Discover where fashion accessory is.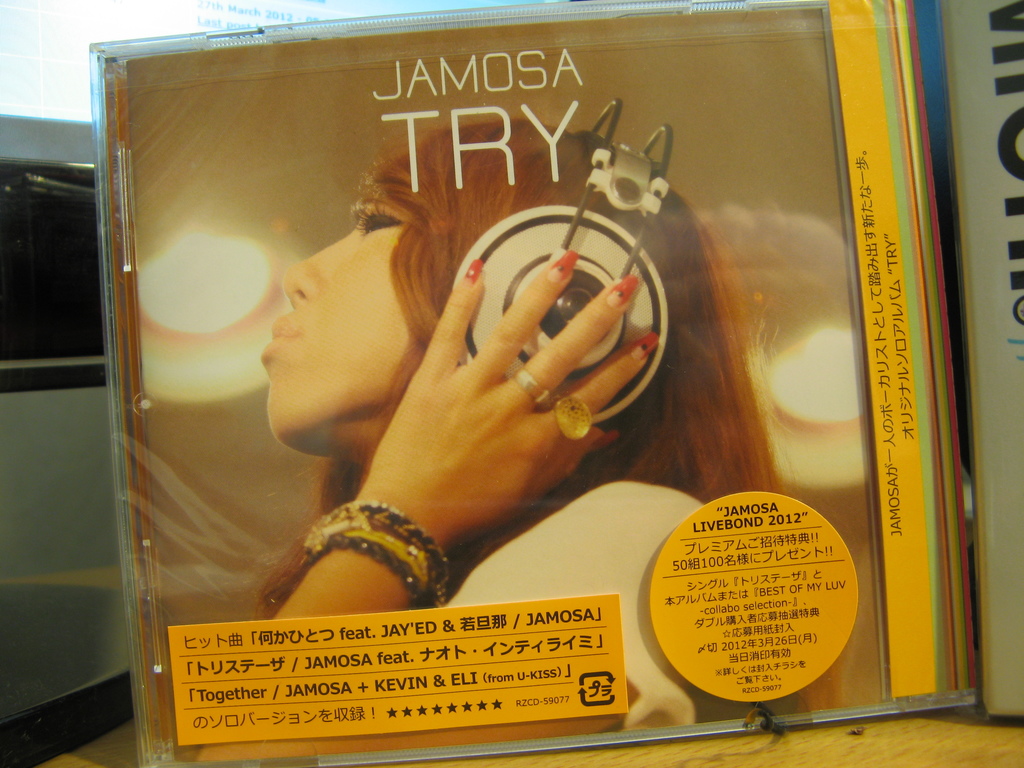
Discovered at <box>511,369,544,401</box>.
